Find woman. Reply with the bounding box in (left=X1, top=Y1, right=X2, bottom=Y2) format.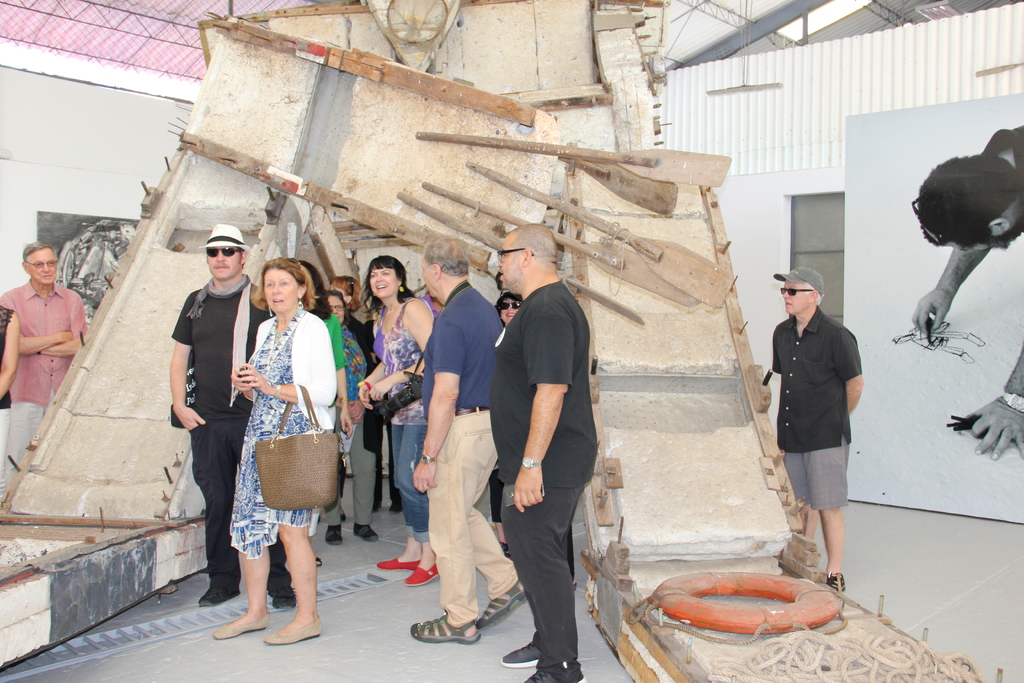
(left=493, top=293, right=526, bottom=345).
